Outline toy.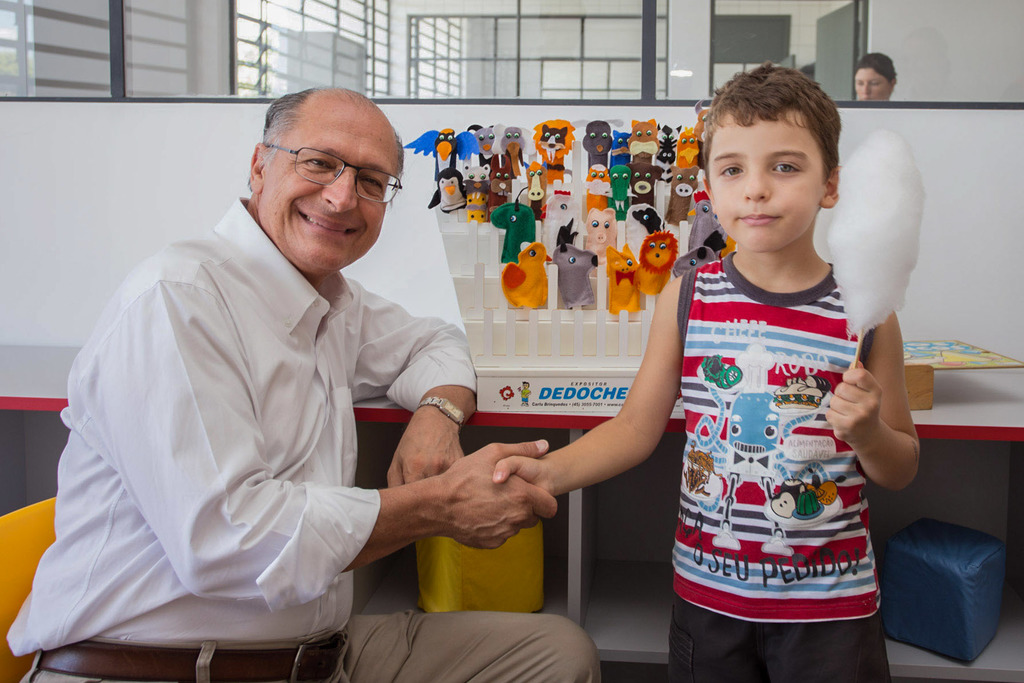
Outline: crop(596, 120, 722, 227).
